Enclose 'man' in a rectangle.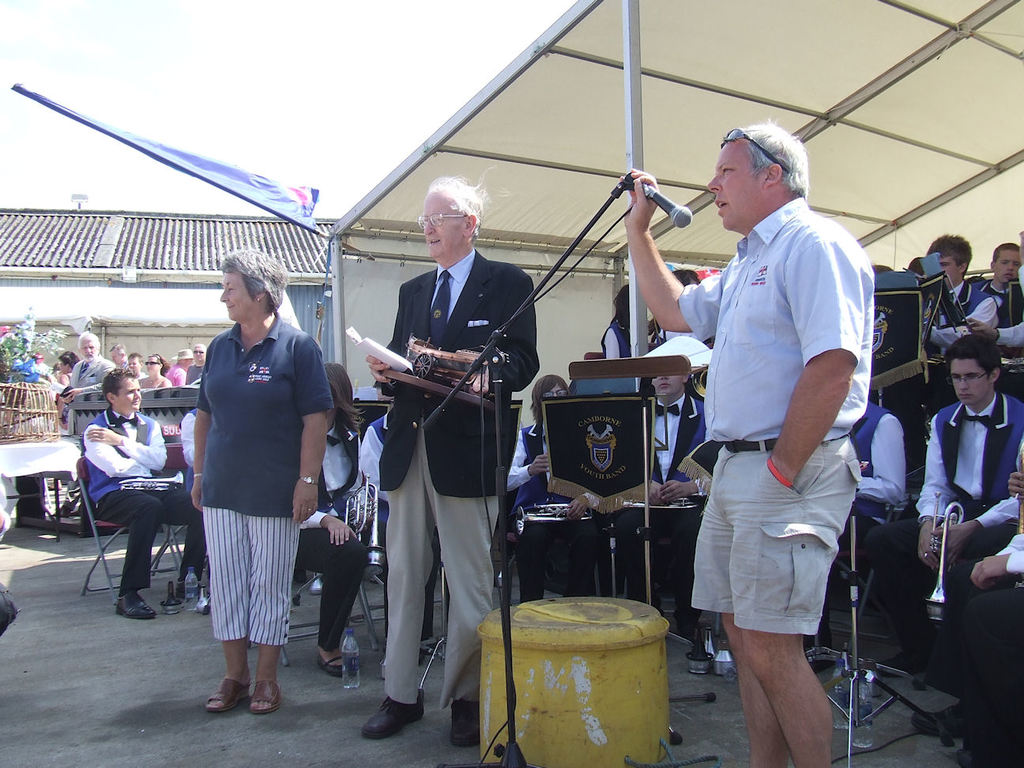
bbox=[55, 333, 113, 515].
